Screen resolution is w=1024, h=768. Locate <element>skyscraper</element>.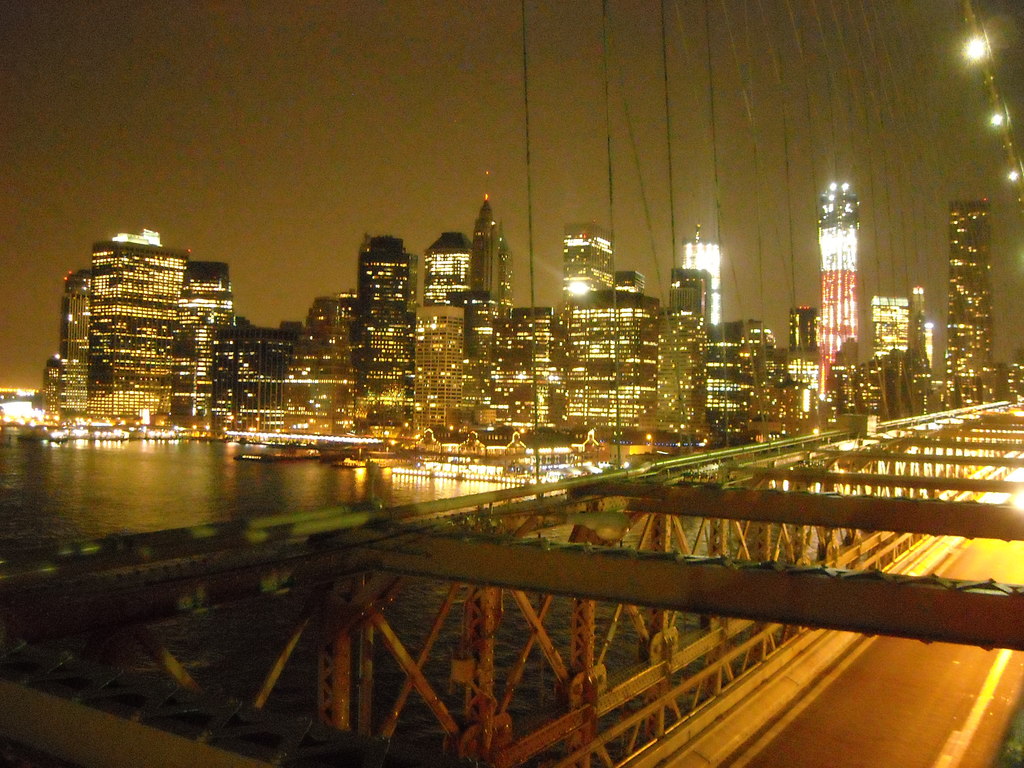
415,296,462,420.
